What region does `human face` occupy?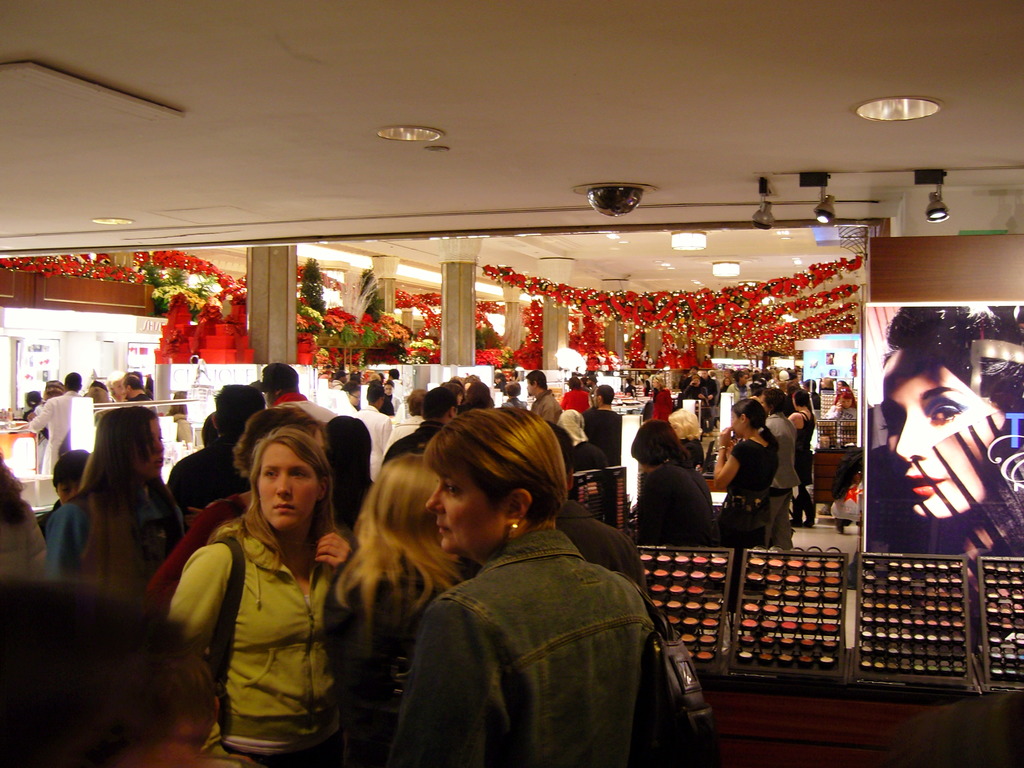
{"x1": 829, "y1": 368, "x2": 837, "y2": 376}.
